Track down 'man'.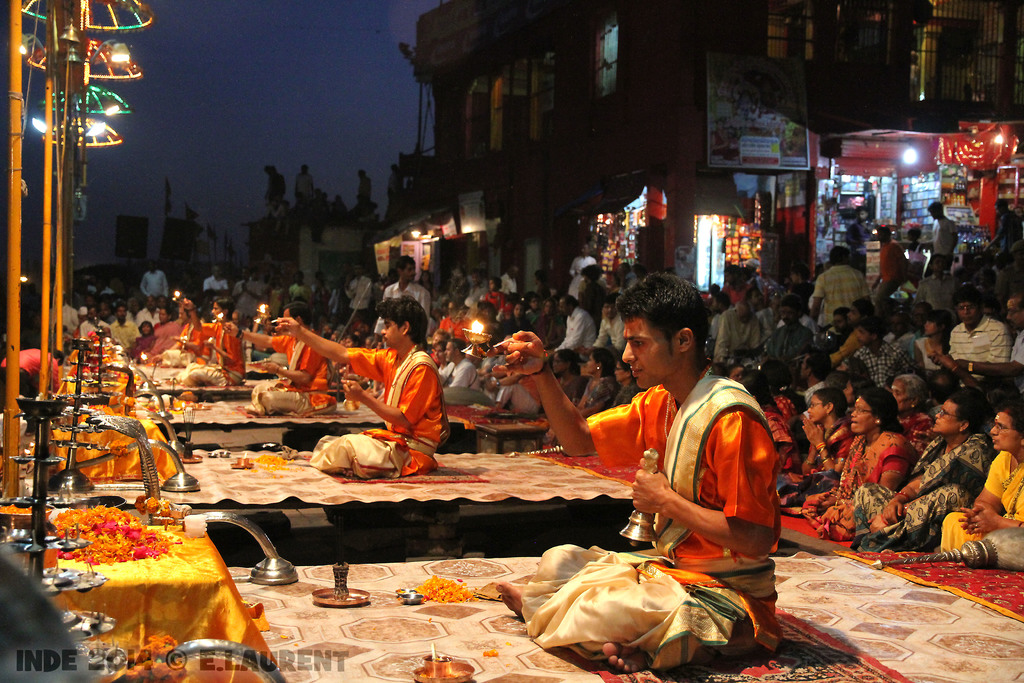
Tracked to [x1=225, y1=303, x2=335, y2=420].
